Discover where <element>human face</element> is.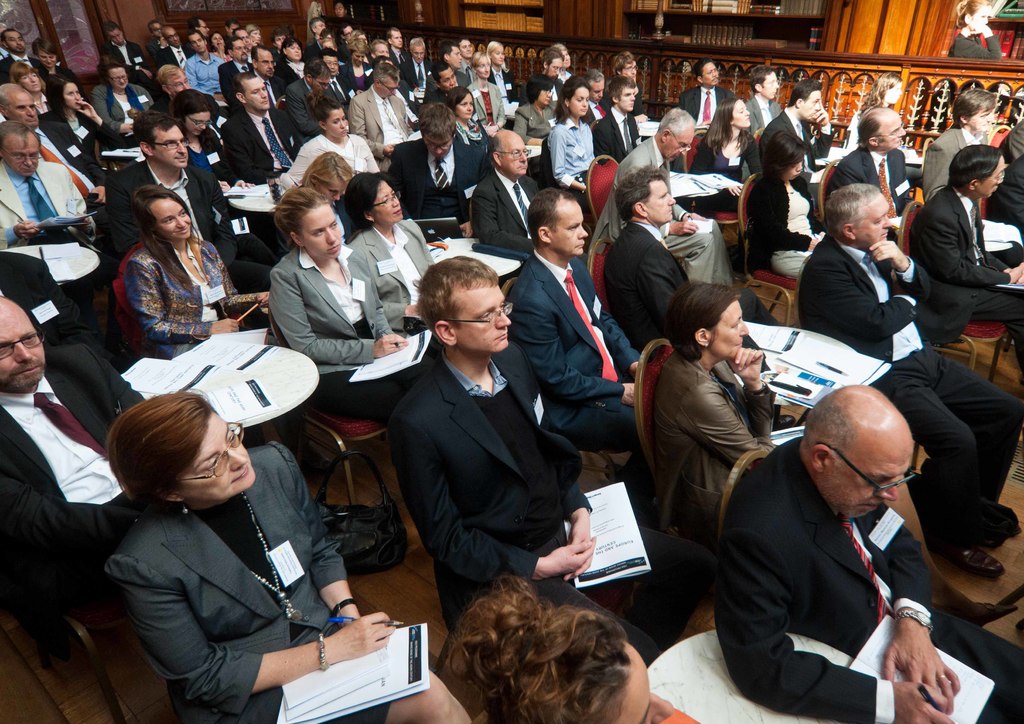
Discovered at region(822, 421, 910, 518).
